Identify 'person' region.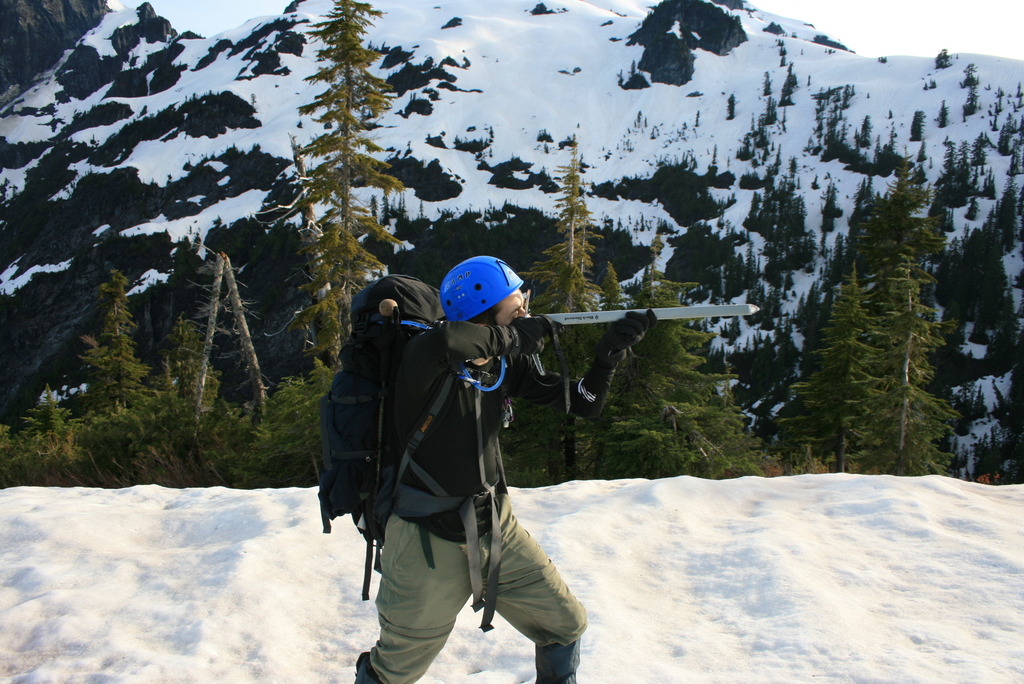
Region: x1=354, y1=256, x2=586, y2=683.
